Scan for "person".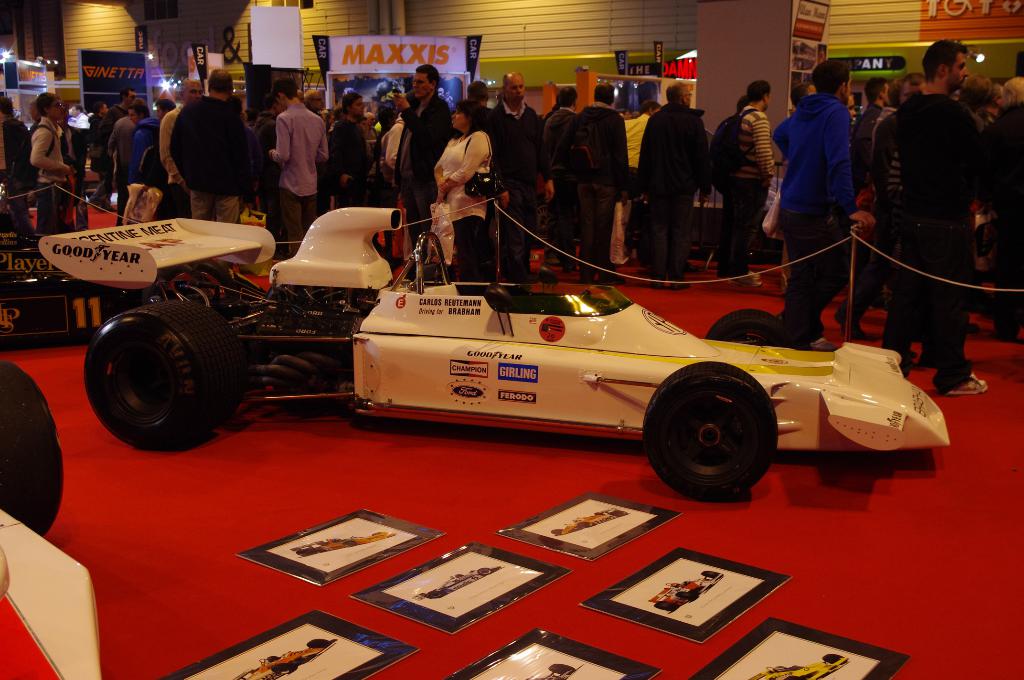
Scan result: box(161, 79, 209, 216).
